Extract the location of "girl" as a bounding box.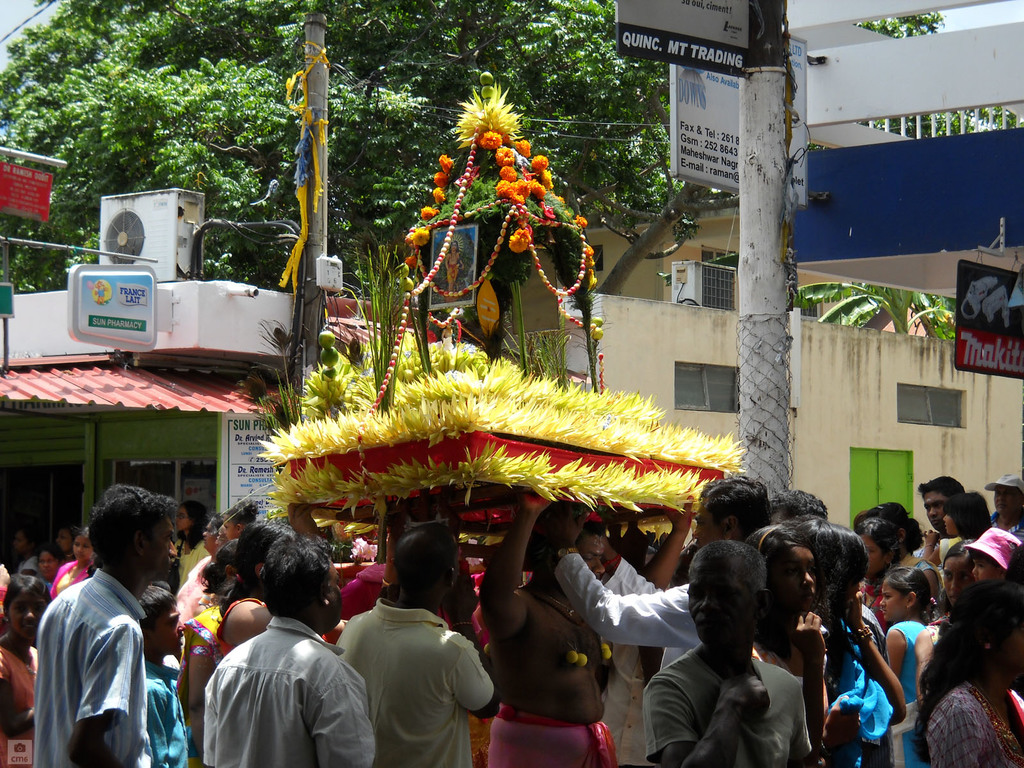
x1=49, y1=530, x2=95, y2=593.
